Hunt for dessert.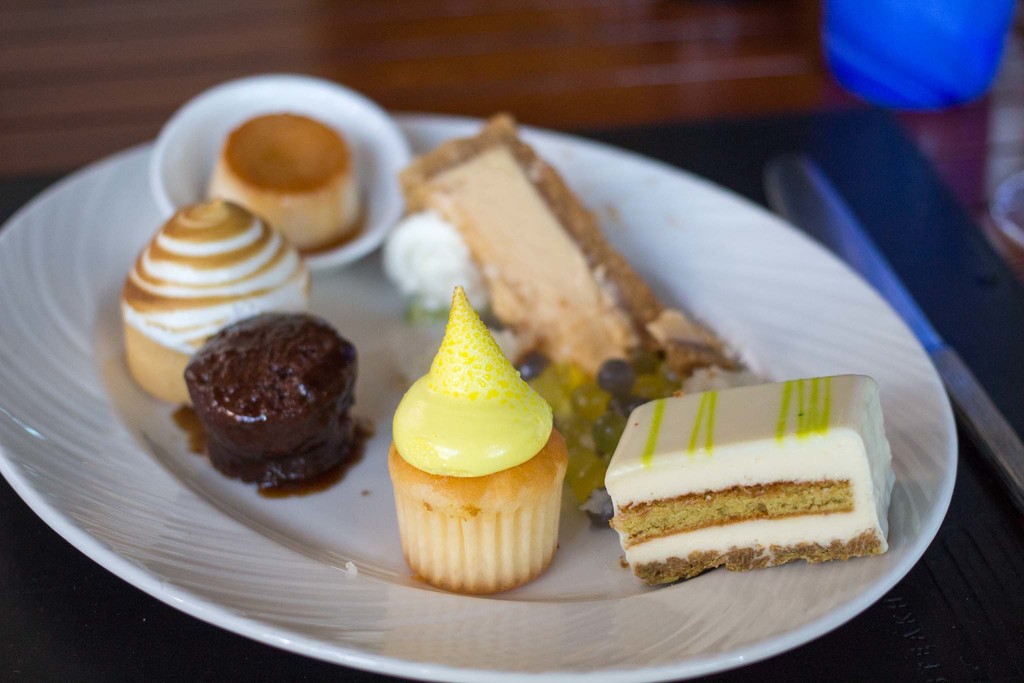
Hunted down at box=[385, 286, 566, 593].
